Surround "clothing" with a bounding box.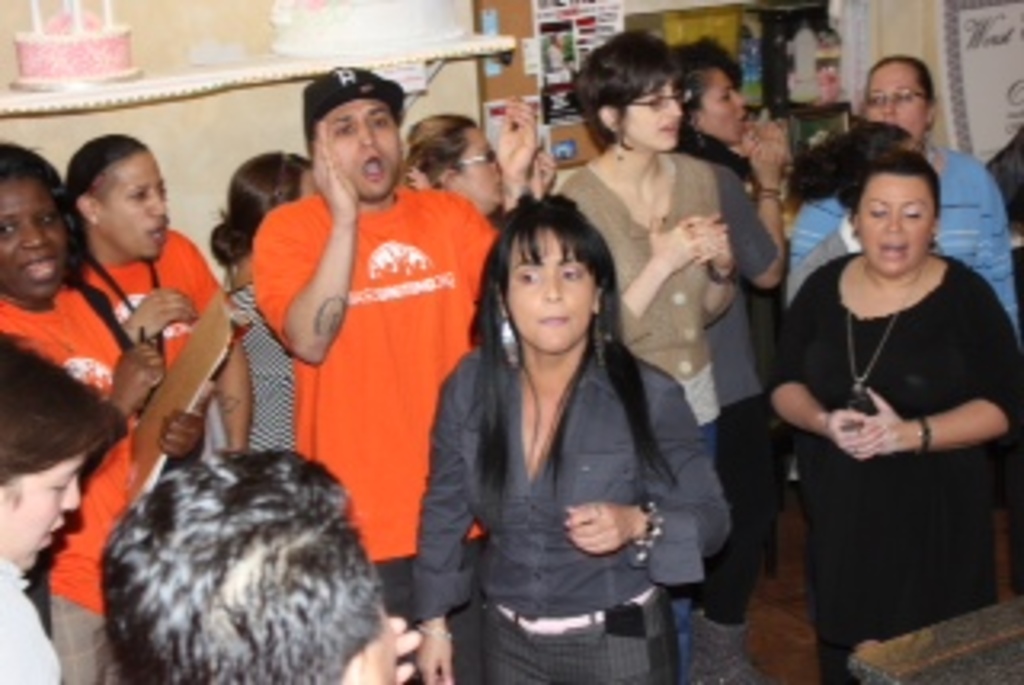
(0, 269, 166, 682).
